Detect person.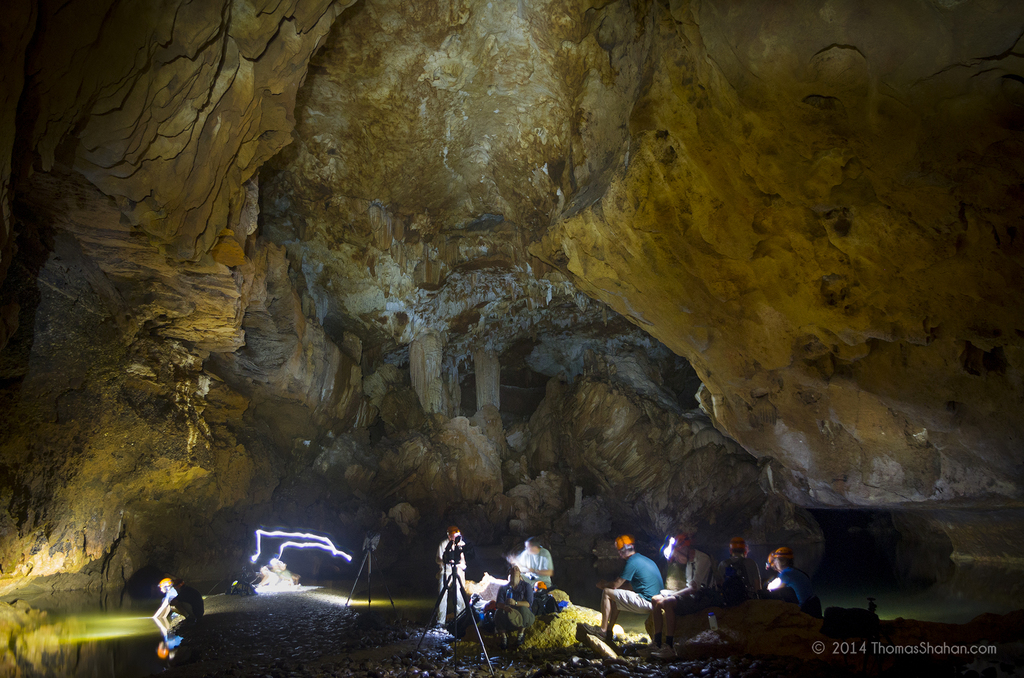
Detected at 580/530/665/648.
